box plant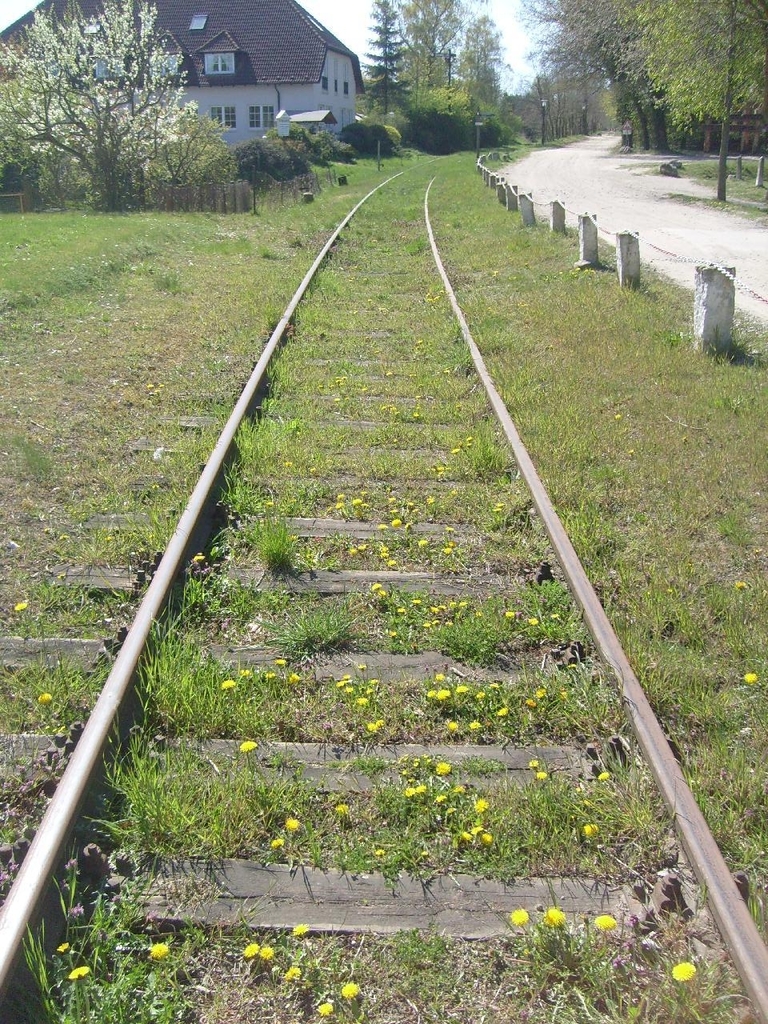
(x1=238, y1=137, x2=278, y2=185)
